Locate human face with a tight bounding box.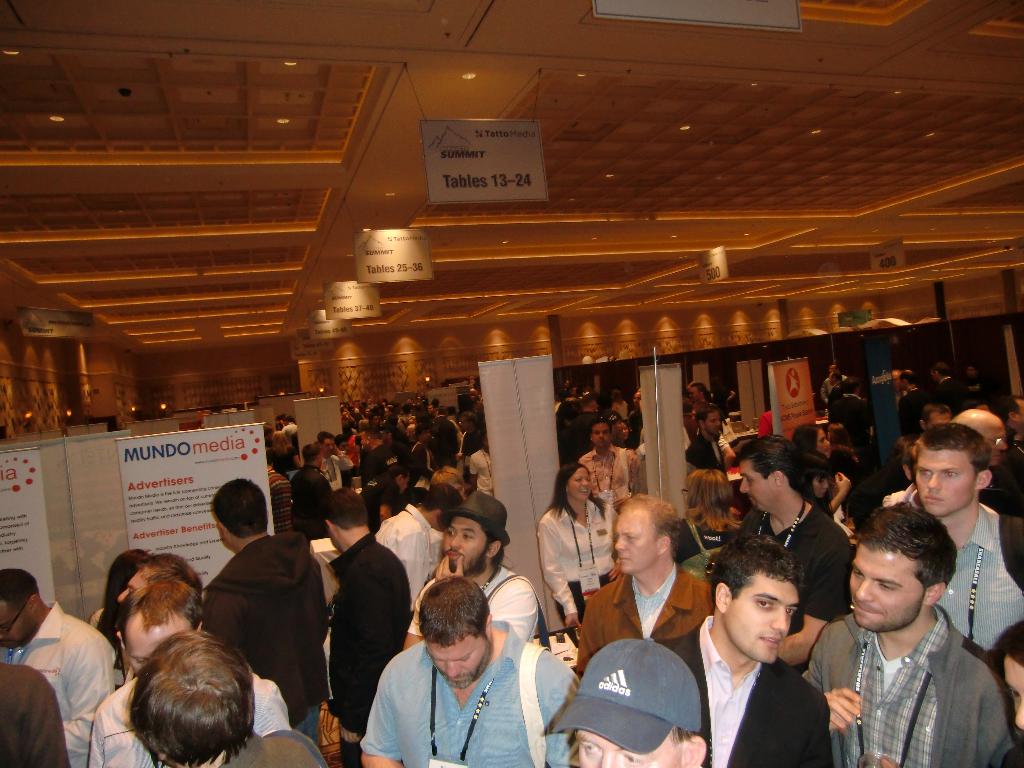
(left=719, top=573, right=803, bottom=660).
